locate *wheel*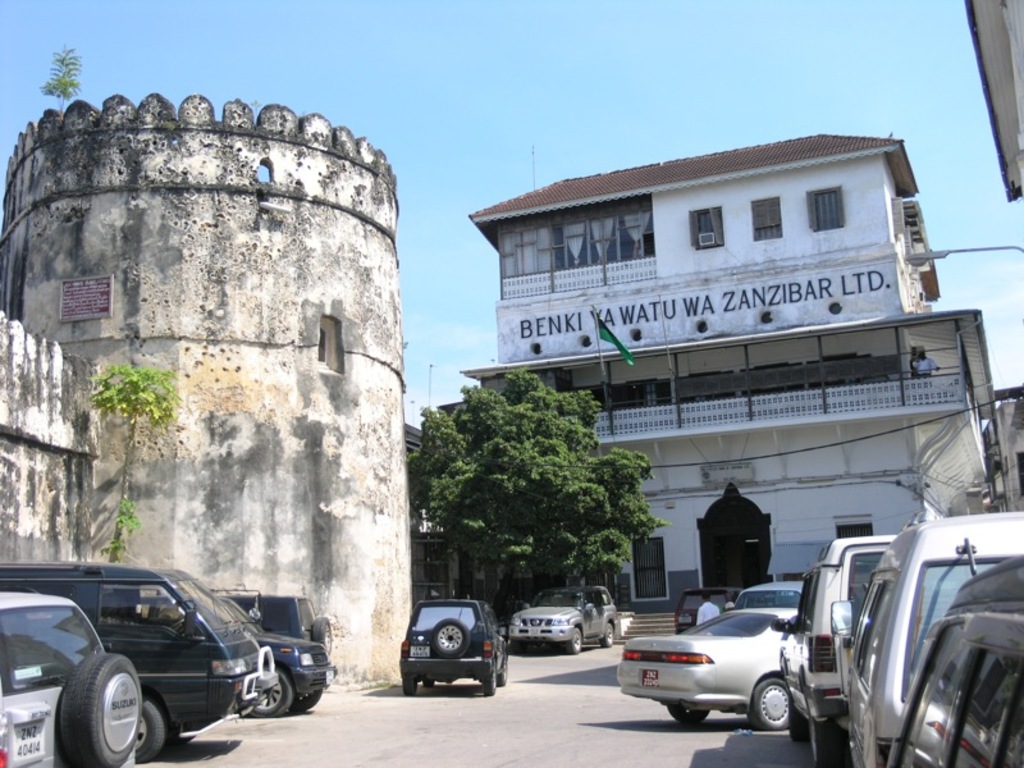
(x1=434, y1=618, x2=467, y2=657)
